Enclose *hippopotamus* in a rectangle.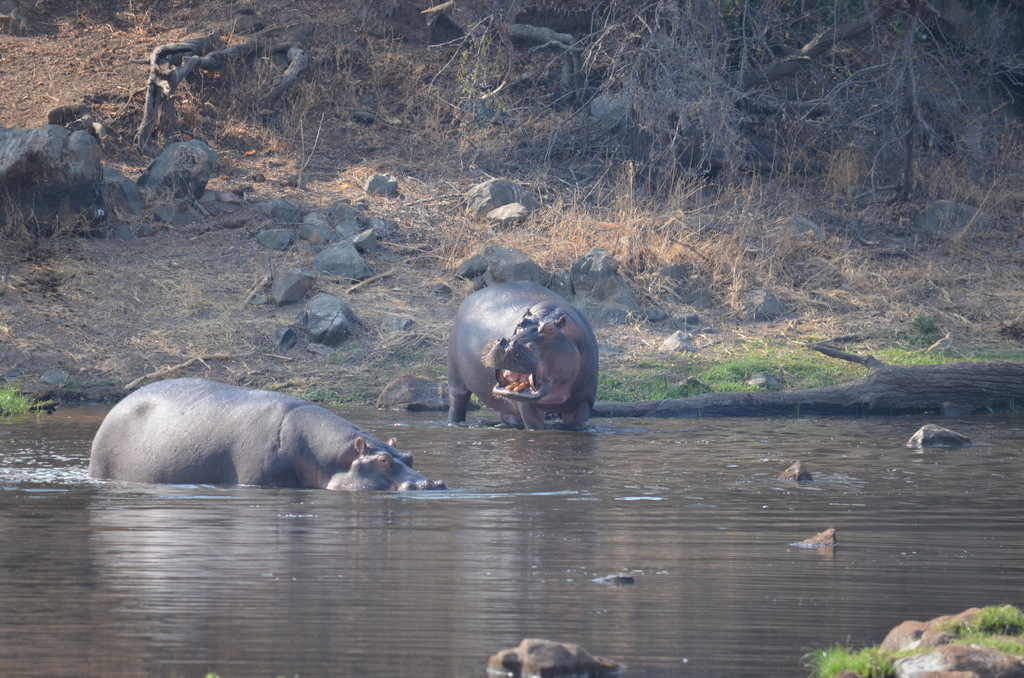
(left=451, top=281, right=596, bottom=426).
